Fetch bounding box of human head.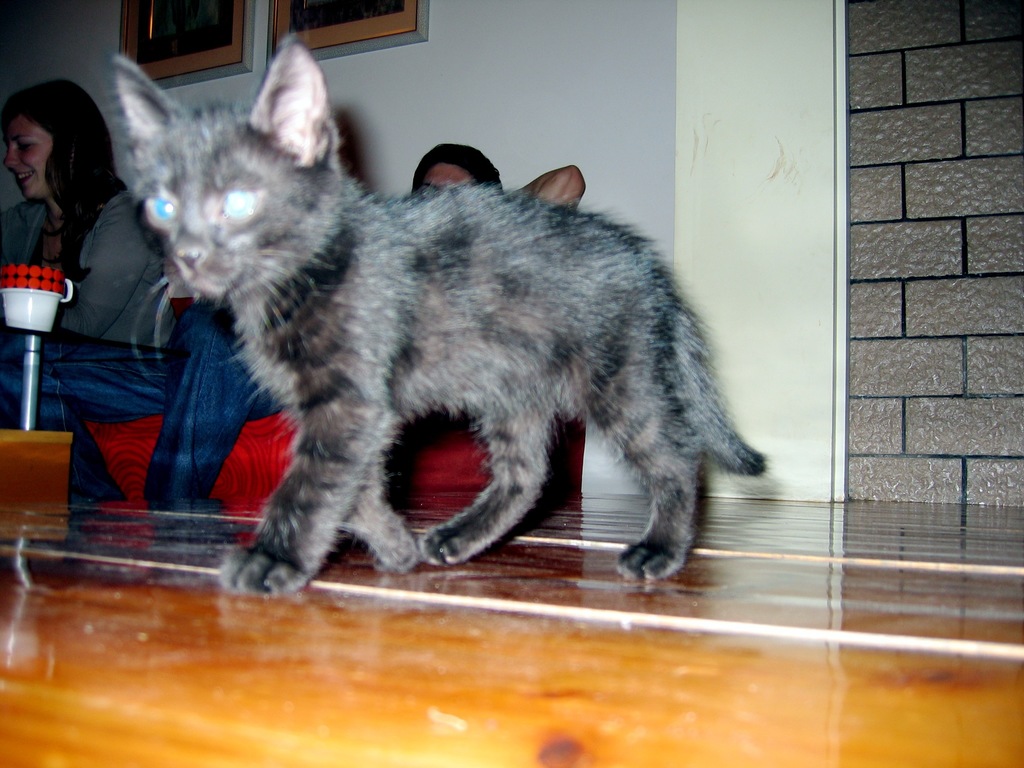
Bbox: <region>2, 79, 79, 196</region>.
